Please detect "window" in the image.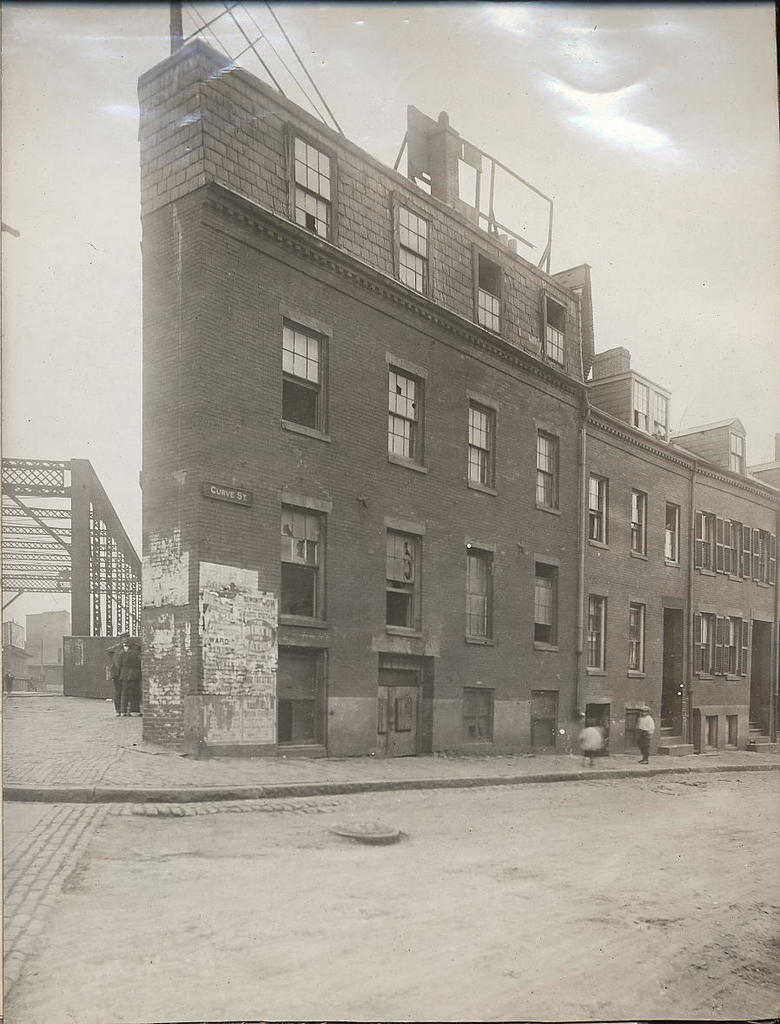
586:476:605:549.
